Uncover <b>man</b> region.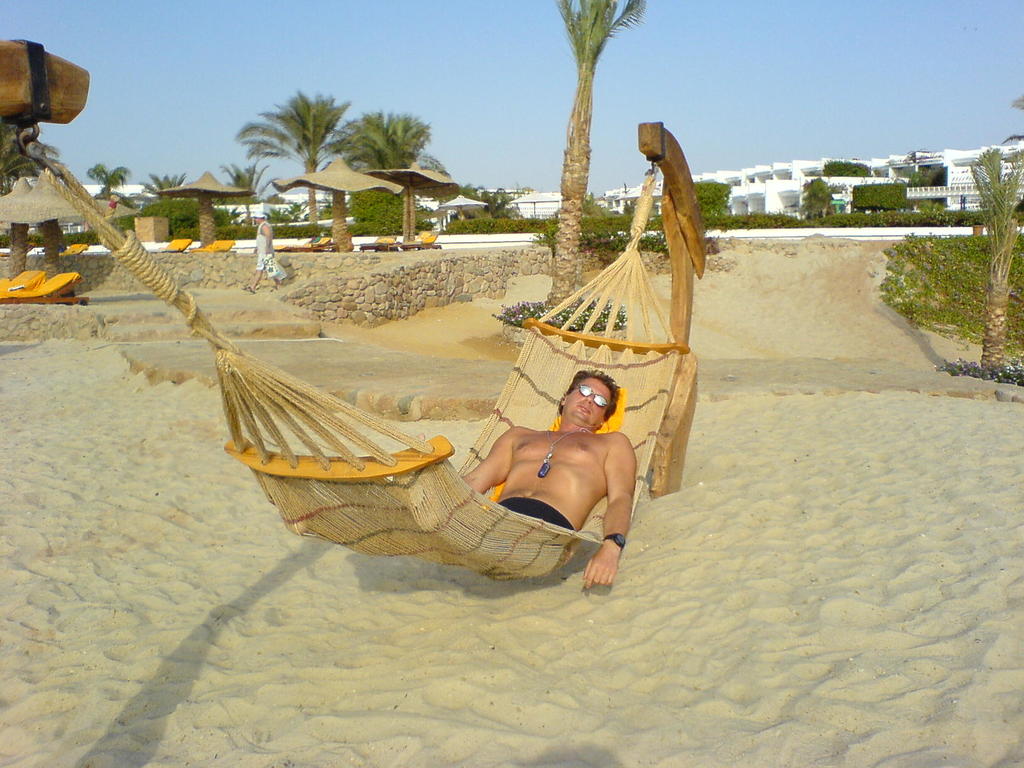
Uncovered: 246, 209, 279, 295.
